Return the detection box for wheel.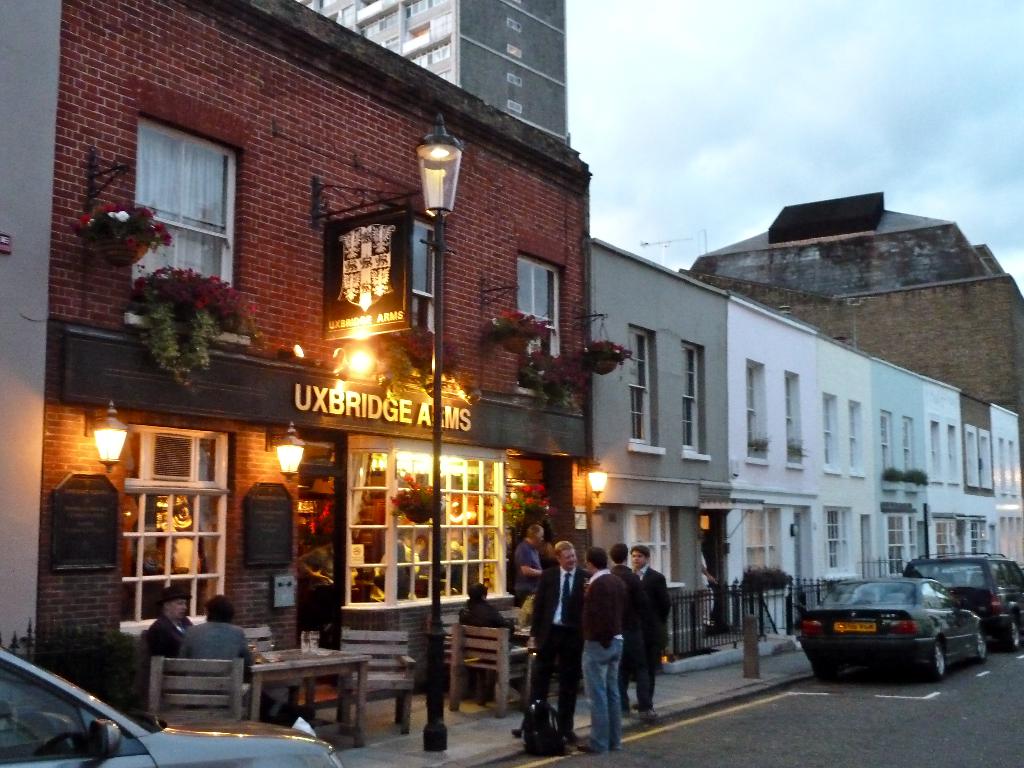
[970, 631, 995, 668].
